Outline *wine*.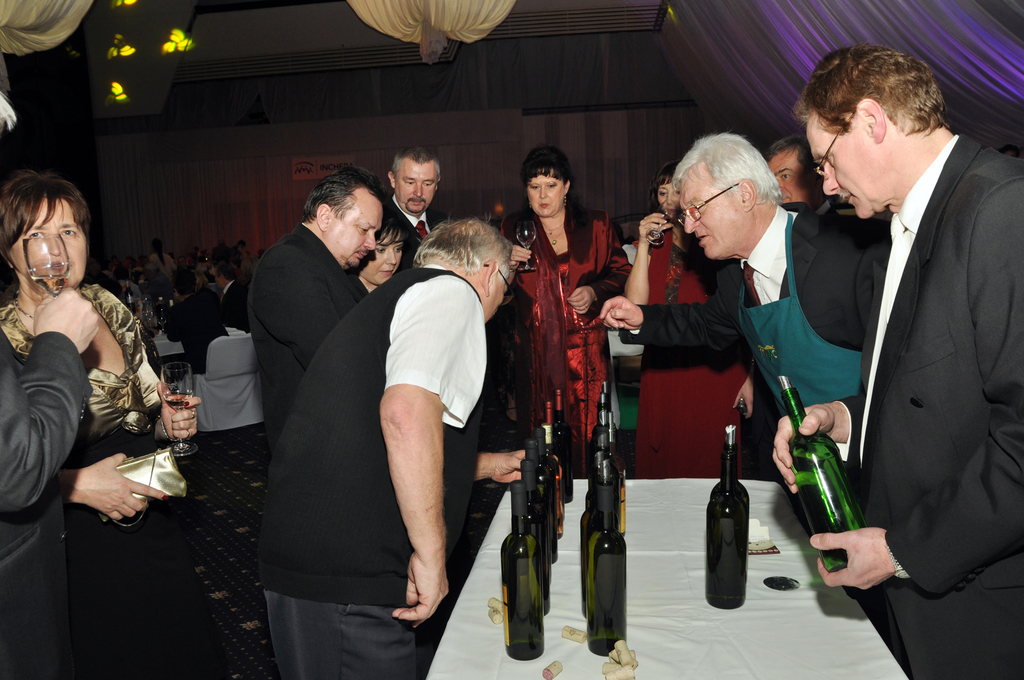
Outline: rect(706, 432, 747, 572).
